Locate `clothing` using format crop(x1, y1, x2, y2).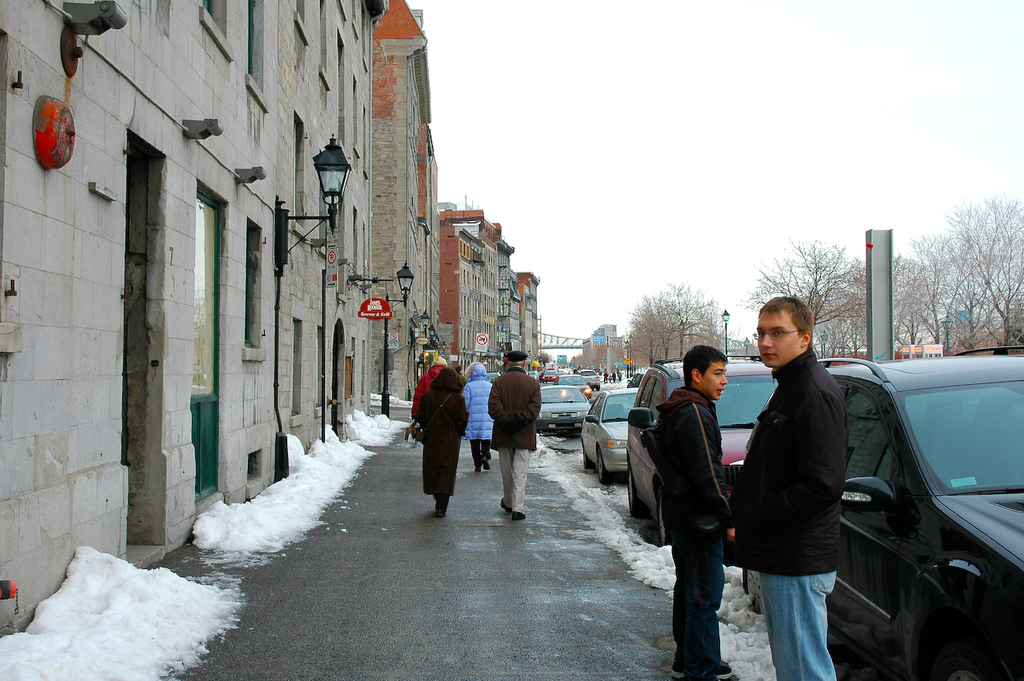
crop(419, 367, 474, 508).
